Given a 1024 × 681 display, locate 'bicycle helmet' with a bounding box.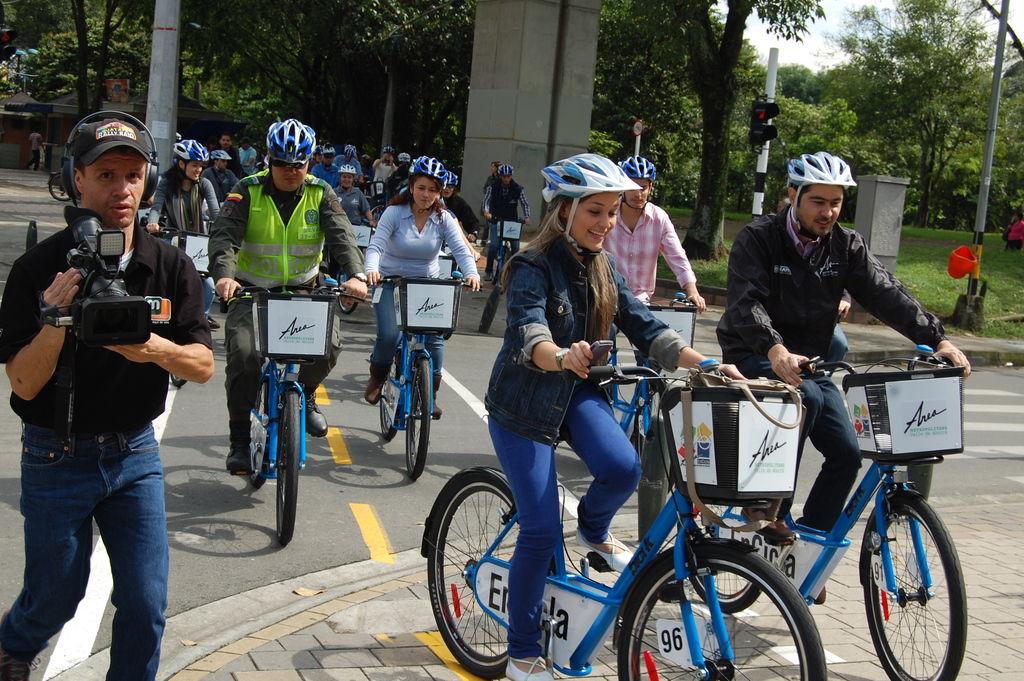
Located: l=408, t=155, r=443, b=183.
